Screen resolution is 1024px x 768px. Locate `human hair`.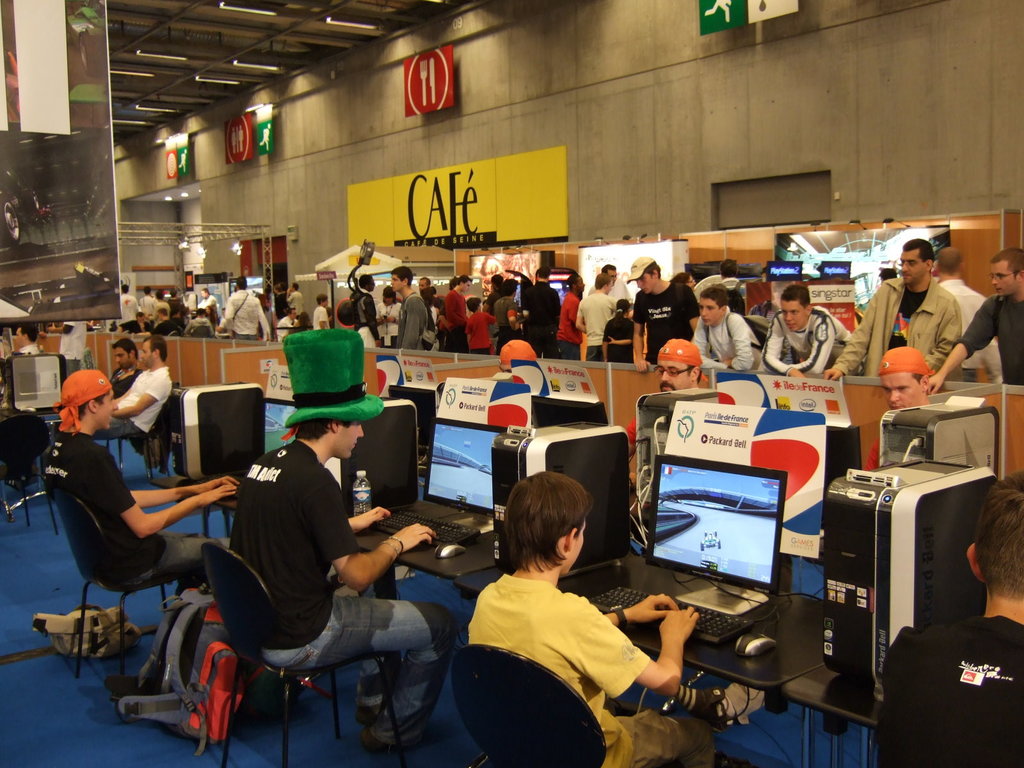
BBox(393, 266, 413, 286).
